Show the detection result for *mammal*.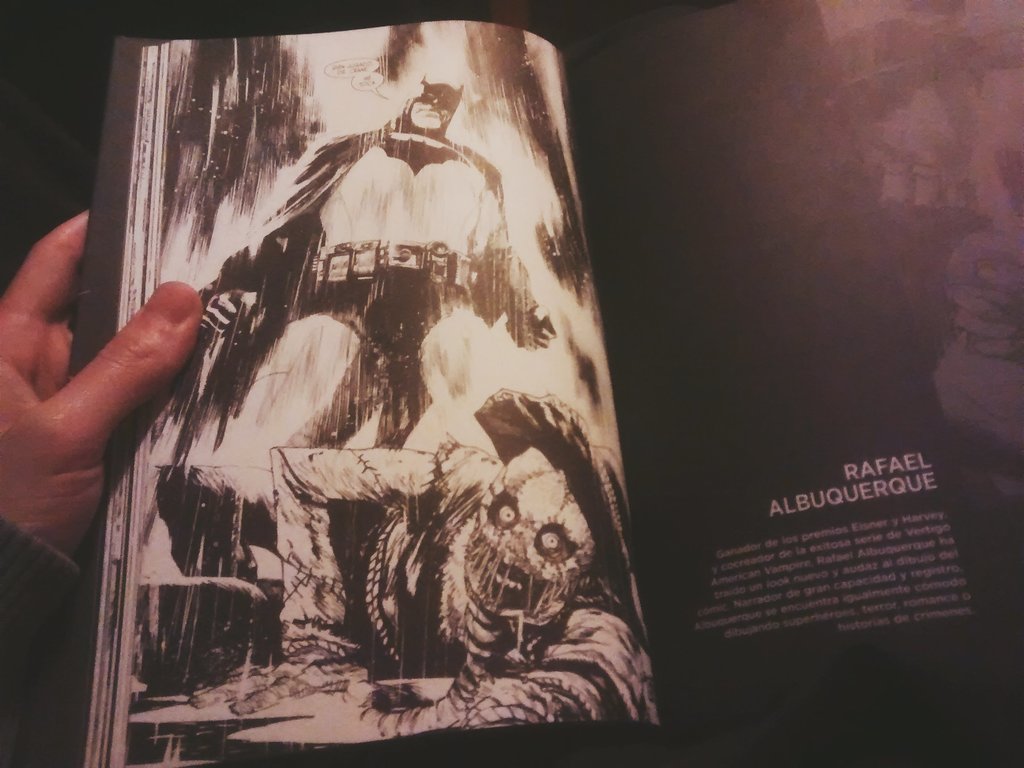
rect(150, 387, 655, 736).
